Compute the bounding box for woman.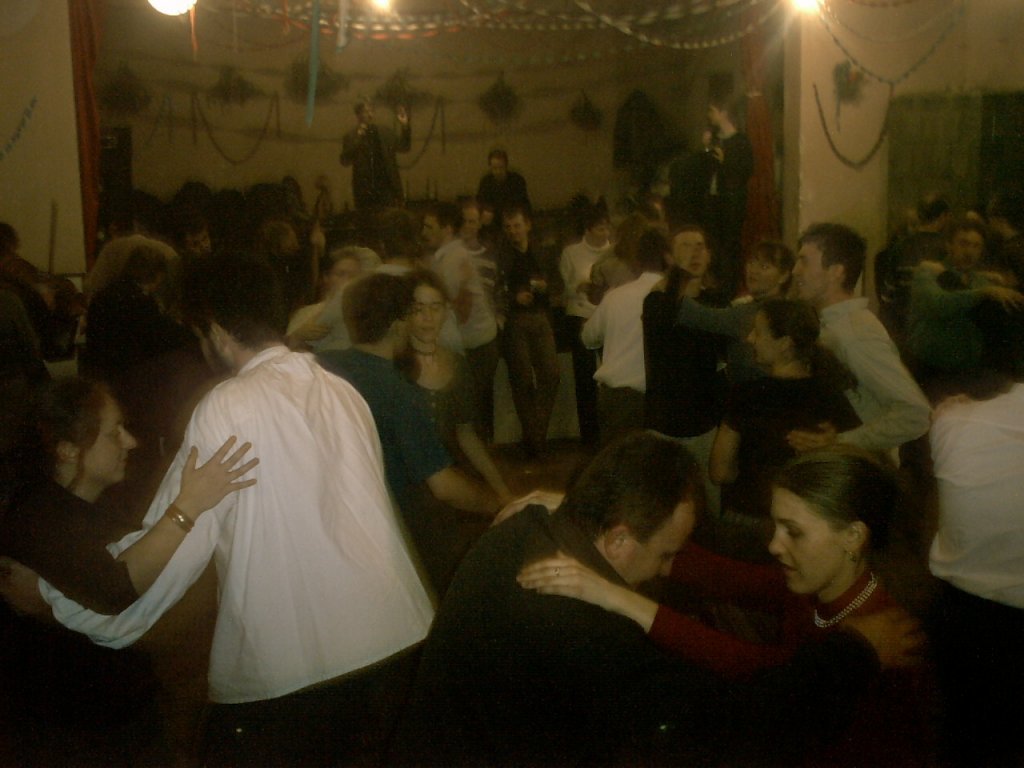
(x1=707, y1=300, x2=862, y2=522).
